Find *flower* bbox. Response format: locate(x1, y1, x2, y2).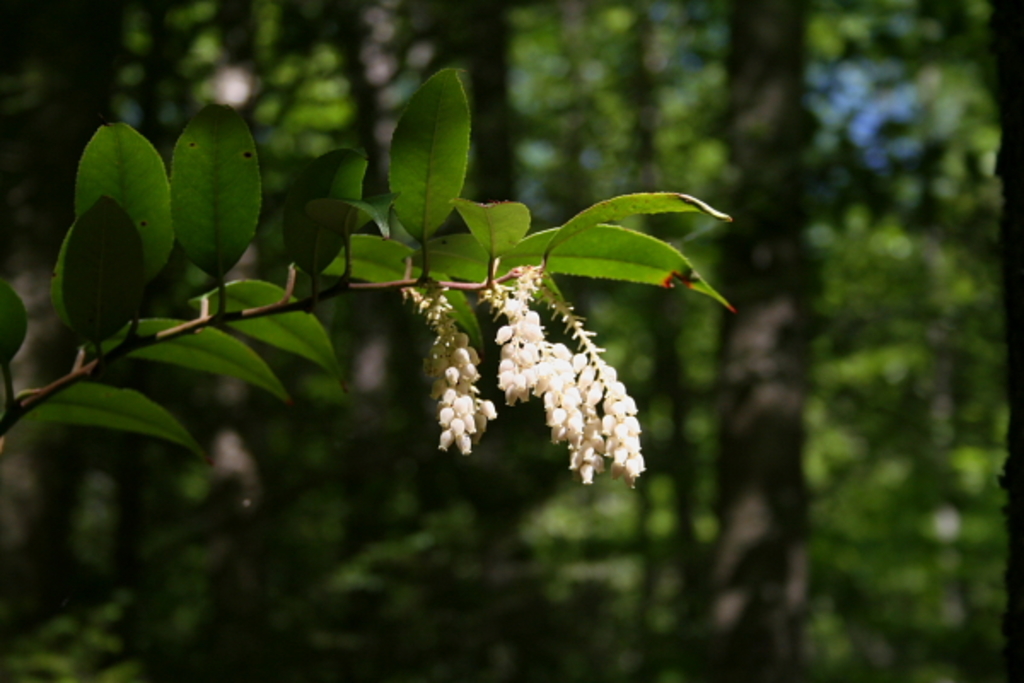
locate(599, 357, 642, 485).
